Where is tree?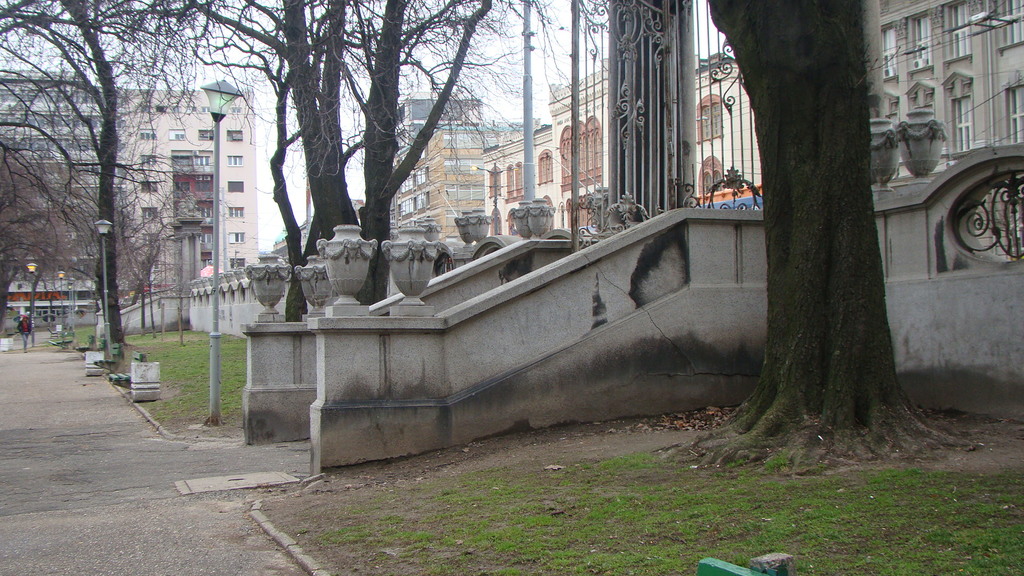
(675, 0, 982, 478).
